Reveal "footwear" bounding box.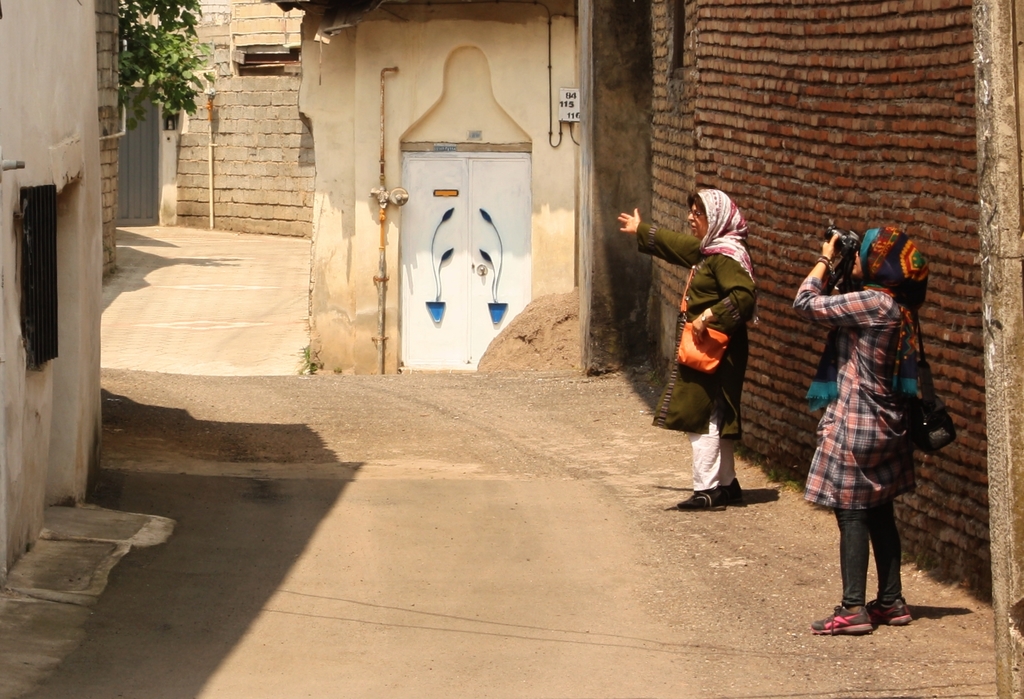
Revealed: [x1=722, y1=472, x2=743, y2=499].
